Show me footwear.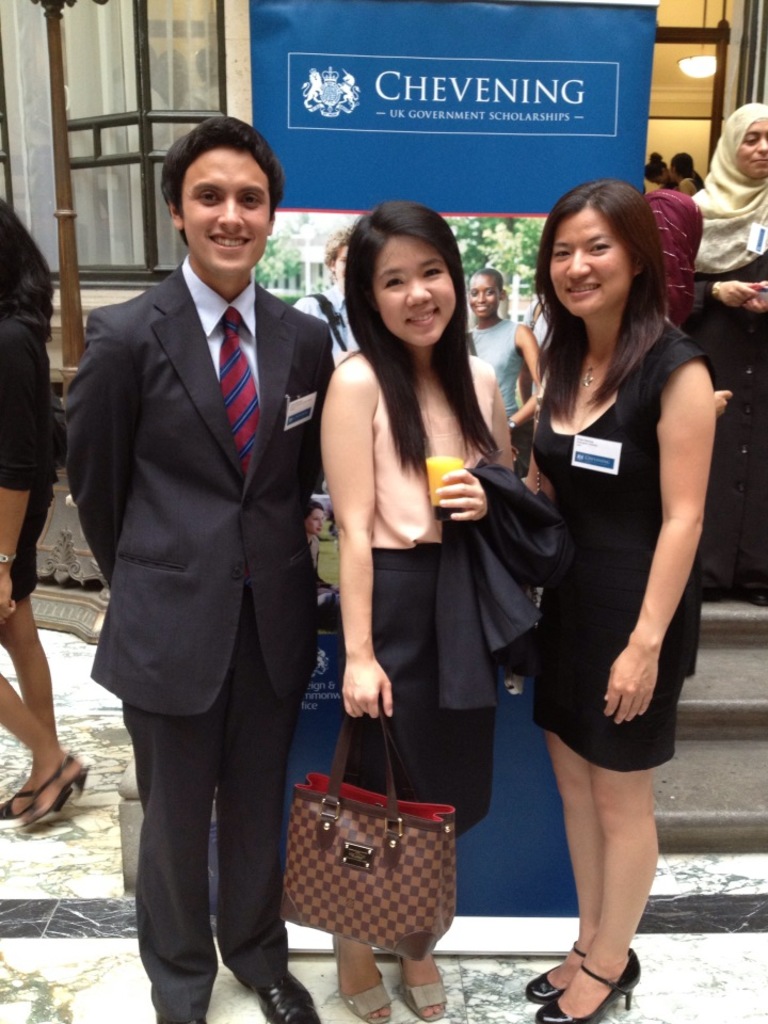
footwear is here: x1=516 y1=941 x2=615 y2=999.
